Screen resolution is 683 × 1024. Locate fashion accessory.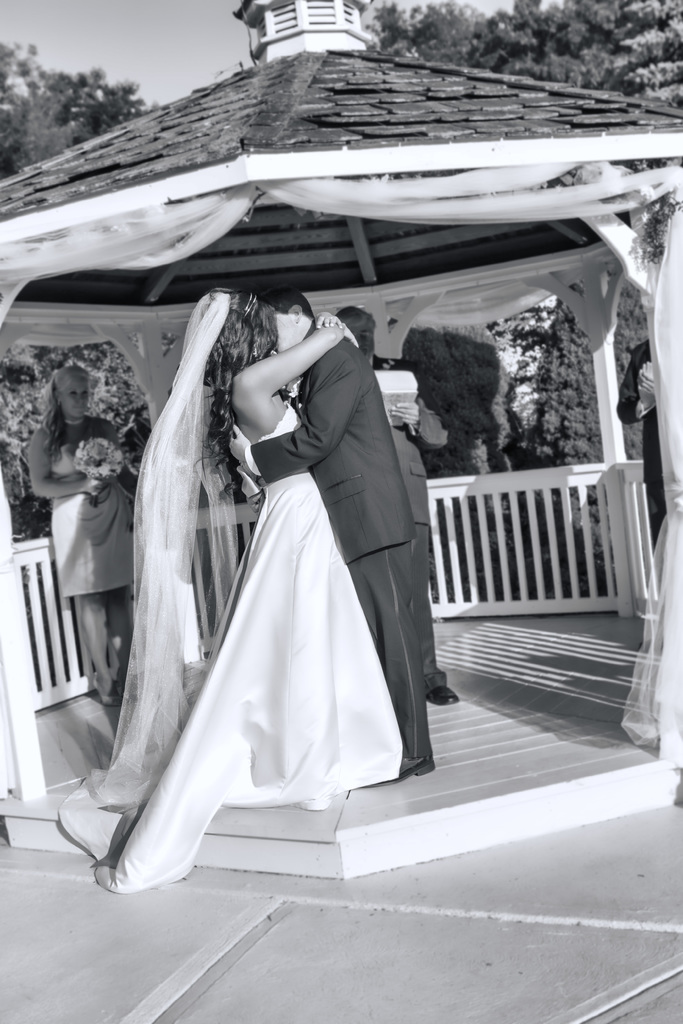
{"x1": 64, "y1": 415, "x2": 85, "y2": 426}.
